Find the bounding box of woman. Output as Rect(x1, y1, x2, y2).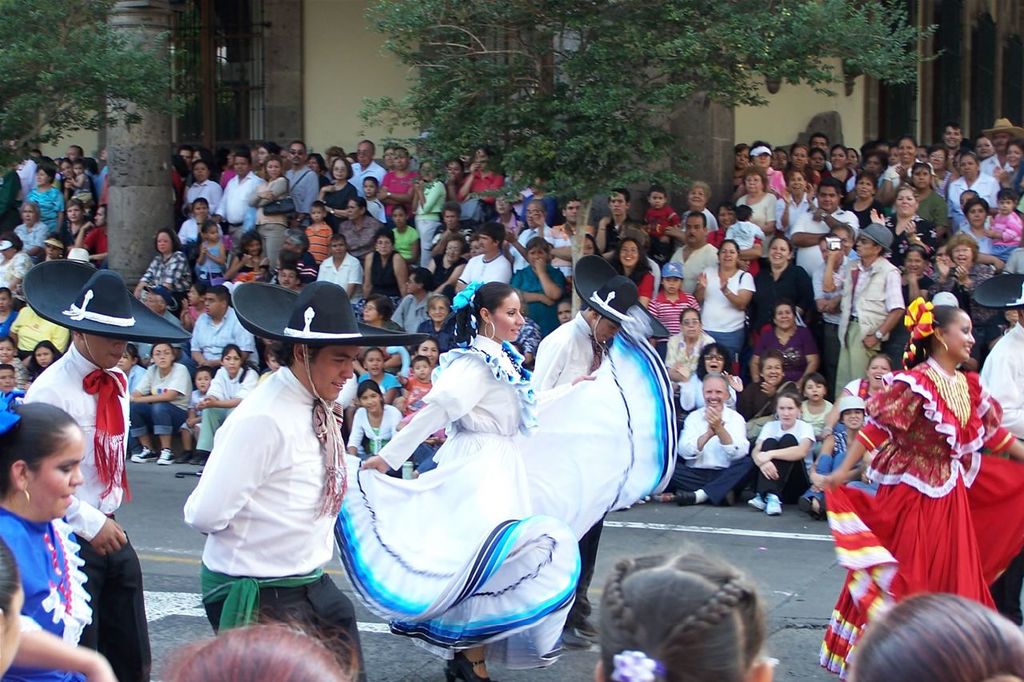
Rect(735, 351, 806, 424).
